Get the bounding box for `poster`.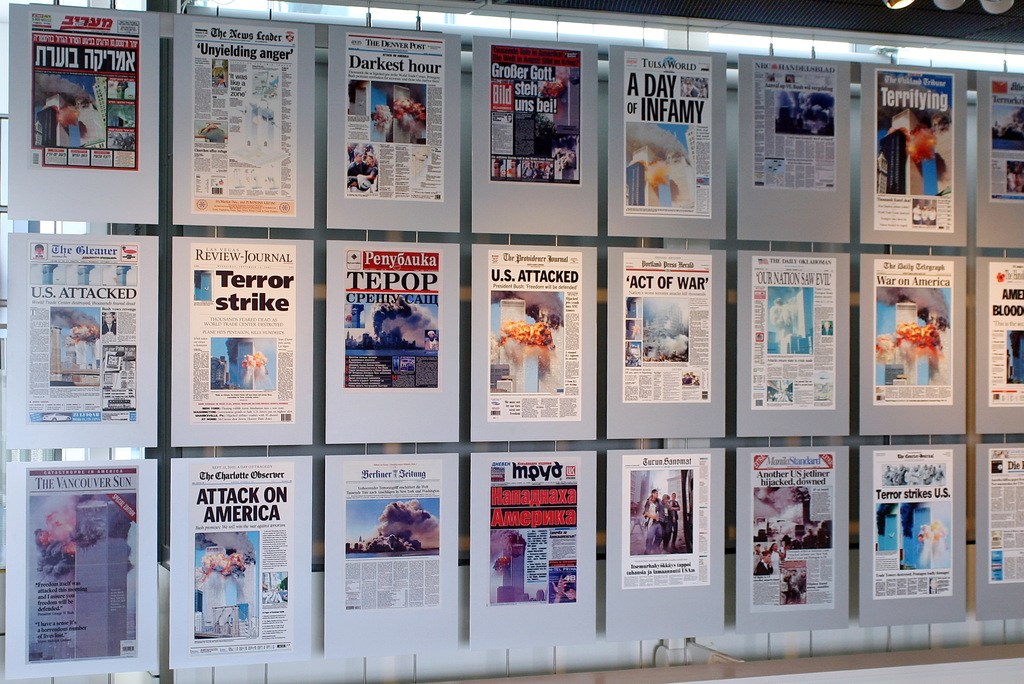
bbox=[621, 54, 714, 218].
